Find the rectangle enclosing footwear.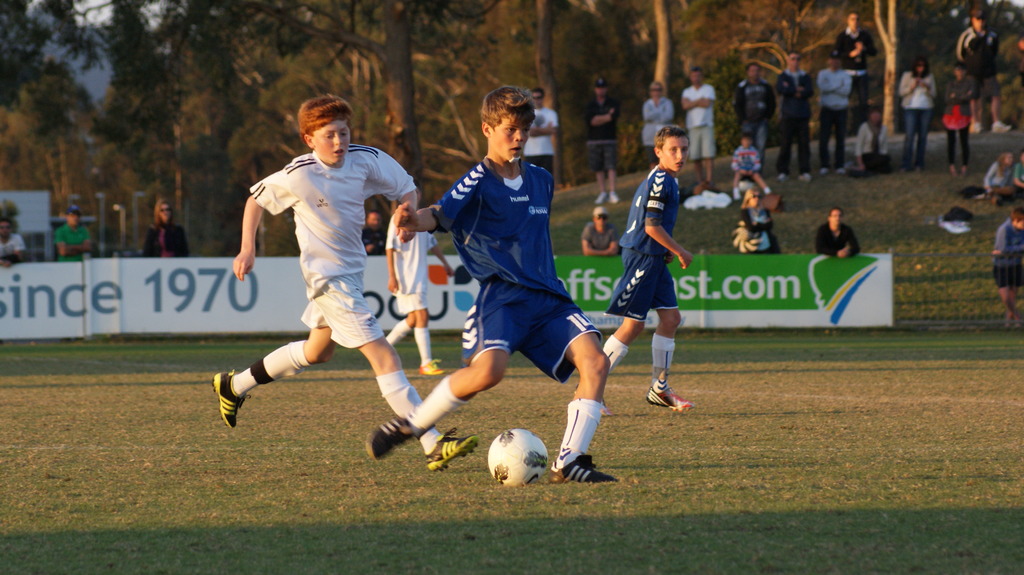
572/384/618/418.
